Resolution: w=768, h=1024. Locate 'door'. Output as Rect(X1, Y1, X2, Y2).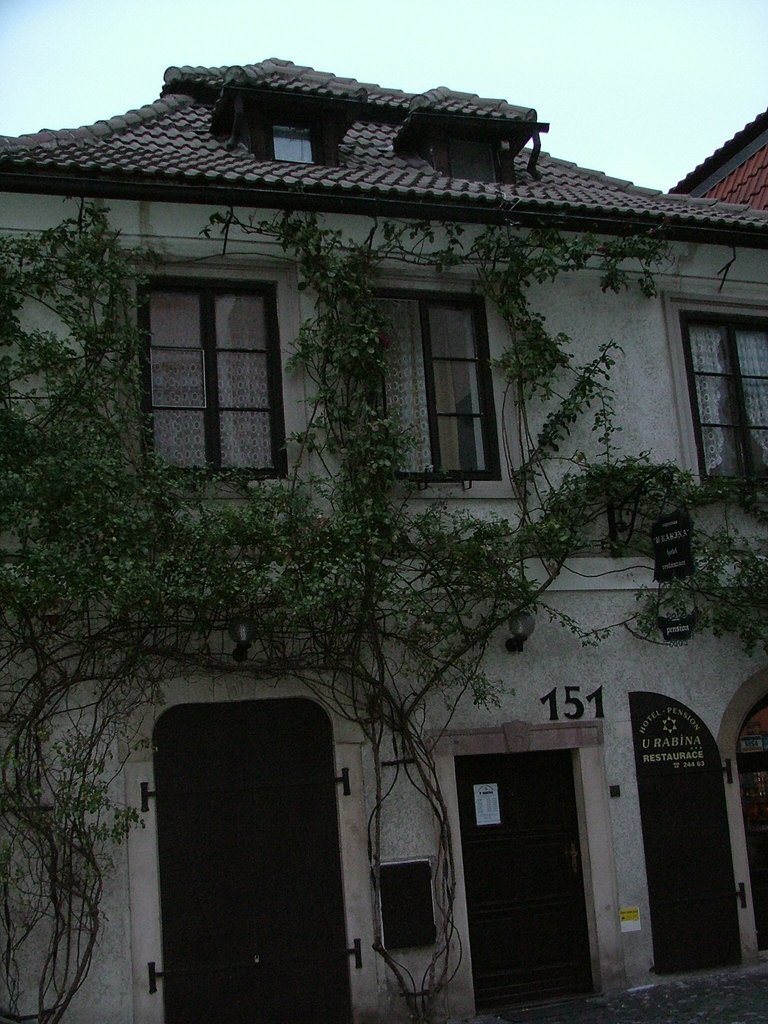
Rect(453, 750, 646, 989).
